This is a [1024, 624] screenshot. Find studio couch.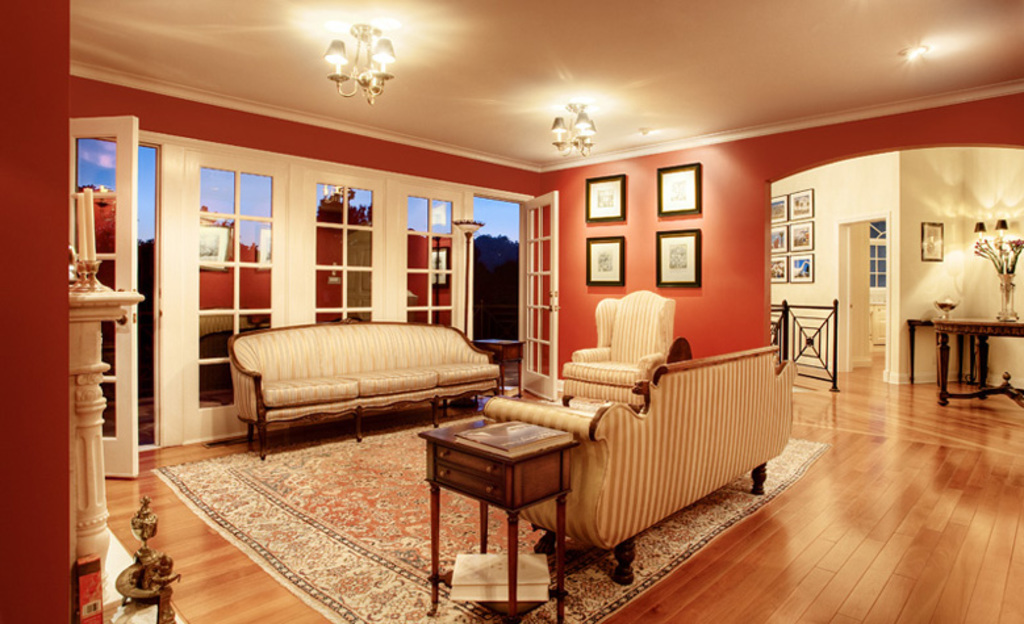
Bounding box: (524,355,804,589).
